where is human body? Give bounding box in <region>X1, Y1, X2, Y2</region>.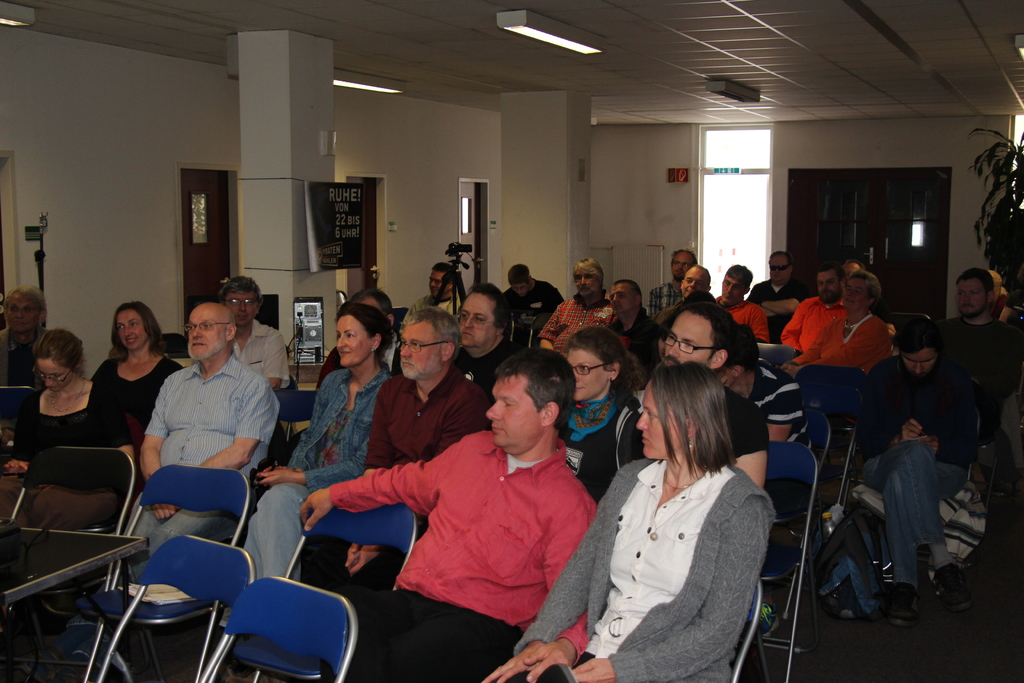
<region>39, 362, 279, 607</region>.
